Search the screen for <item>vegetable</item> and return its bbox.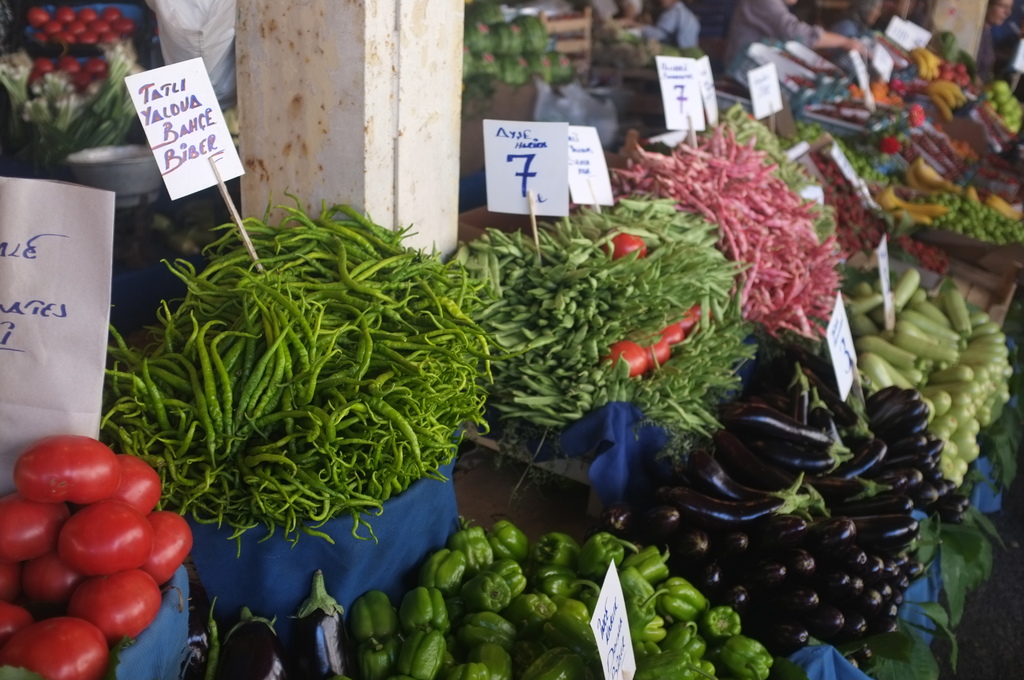
Found: x1=55, y1=30, x2=73, y2=45.
